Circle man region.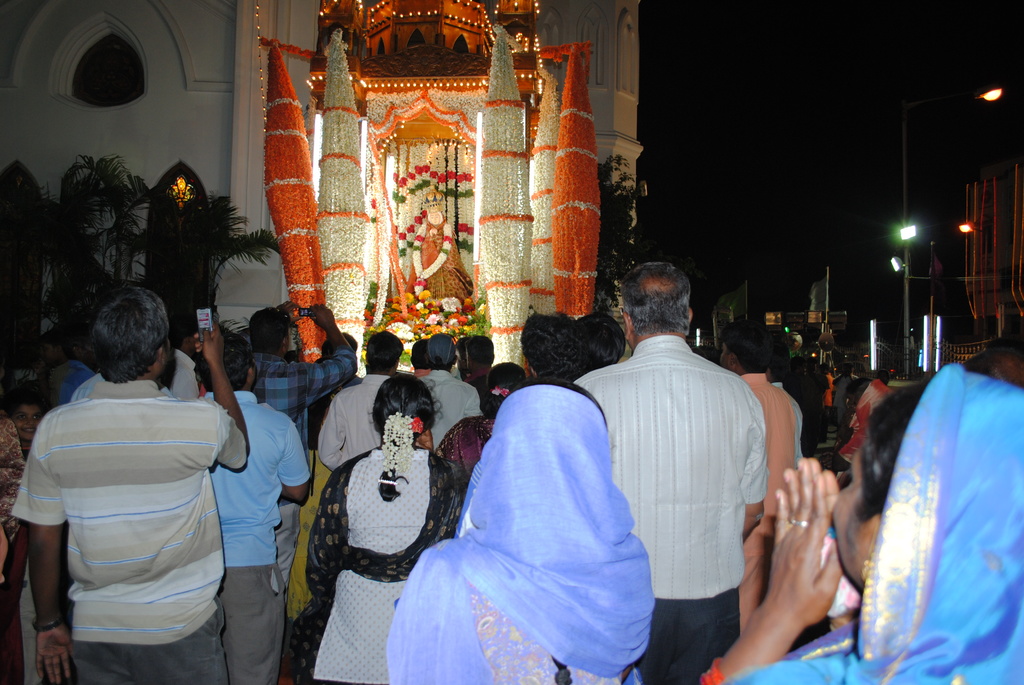
Region: bbox=(252, 310, 356, 421).
